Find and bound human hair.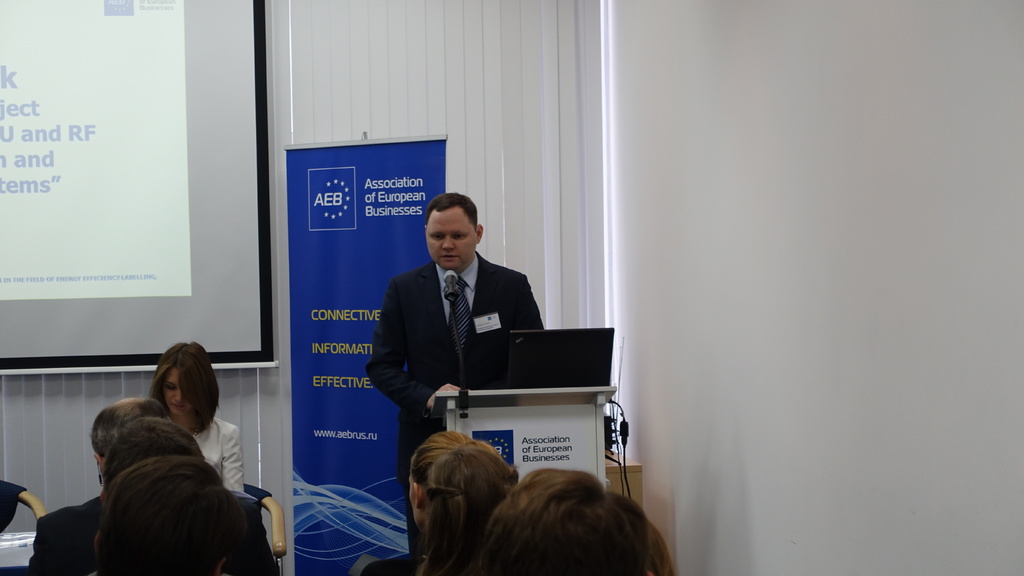
Bound: x1=148 y1=341 x2=222 y2=432.
